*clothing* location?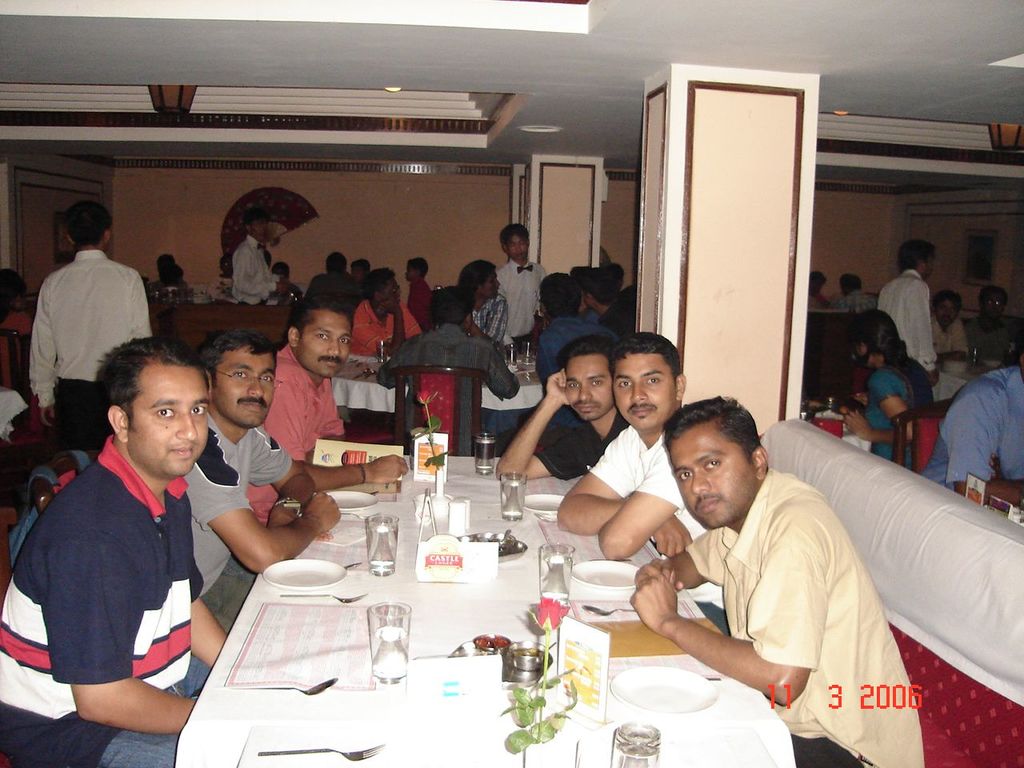
[x1=858, y1=357, x2=944, y2=469]
